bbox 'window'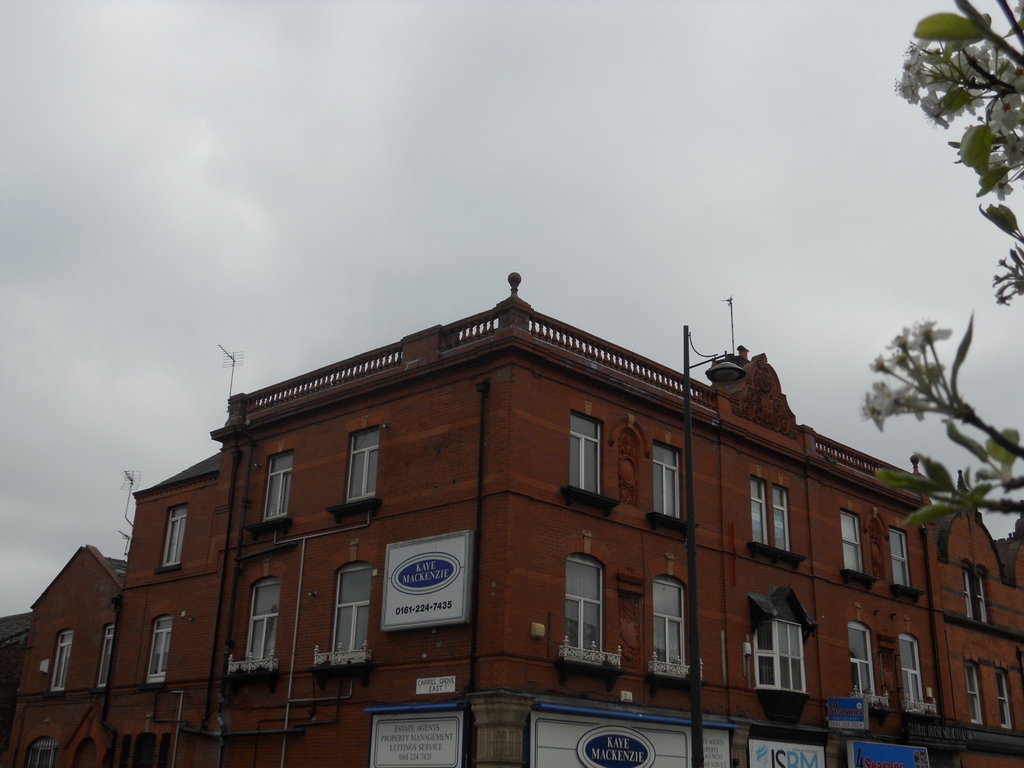
box=[328, 566, 371, 666]
